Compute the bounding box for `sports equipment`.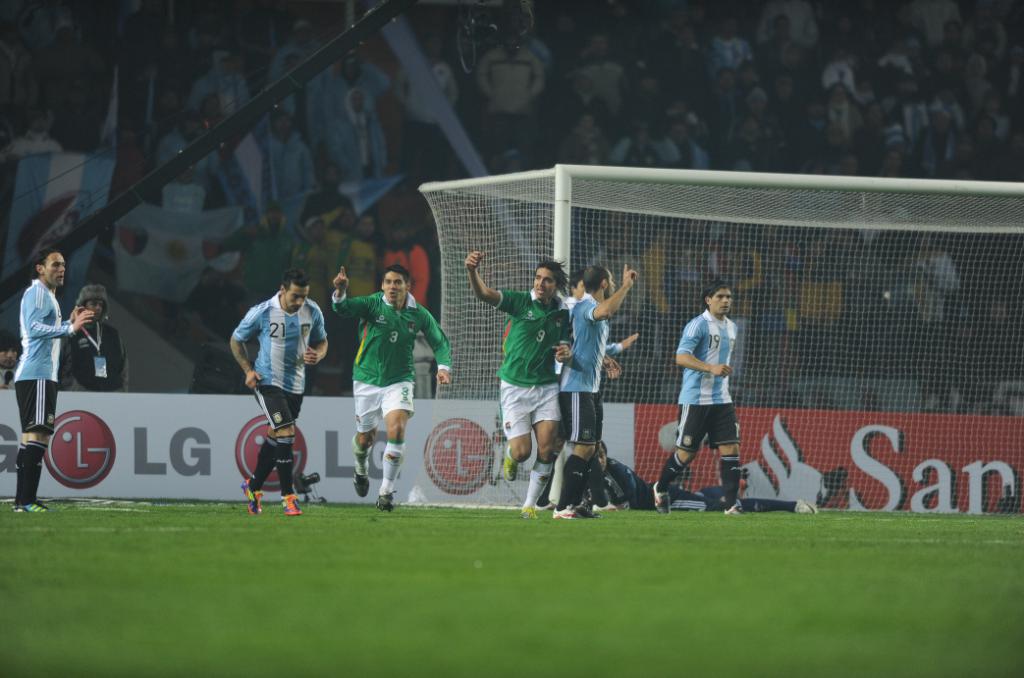
bbox=(376, 495, 393, 509).
